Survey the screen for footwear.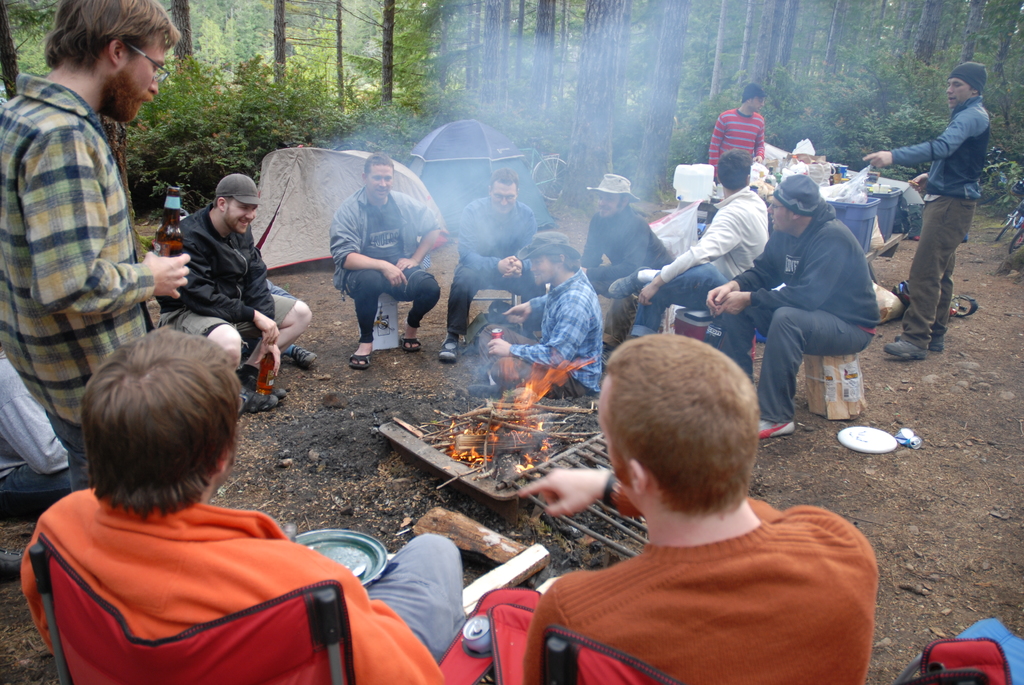
Survey found: (left=240, top=390, right=280, bottom=413).
